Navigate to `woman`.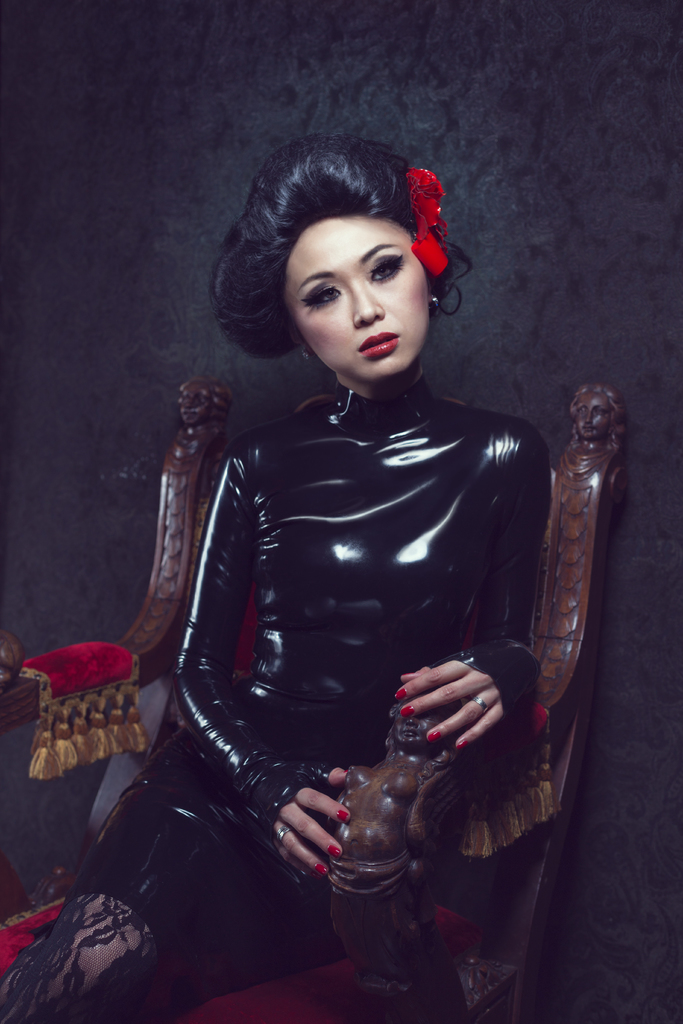
Navigation target: 0:136:564:1023.
